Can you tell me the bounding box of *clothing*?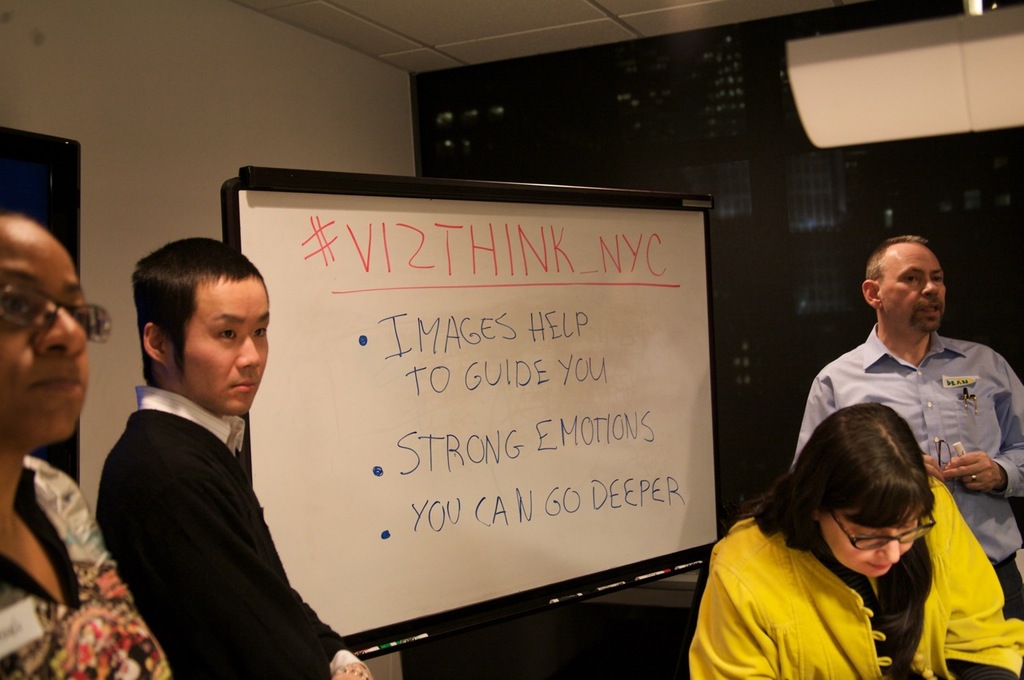
pyautogui.locateOnScreen(102, 382, 367, 677).
